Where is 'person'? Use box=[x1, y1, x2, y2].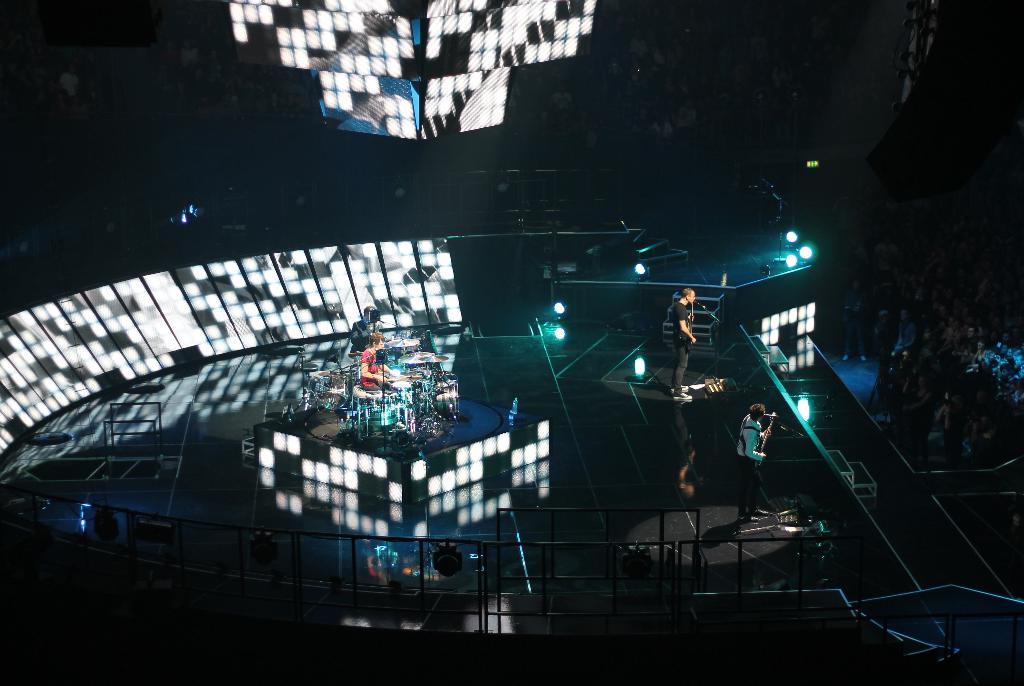
box=[358, 333, 396, 402].
